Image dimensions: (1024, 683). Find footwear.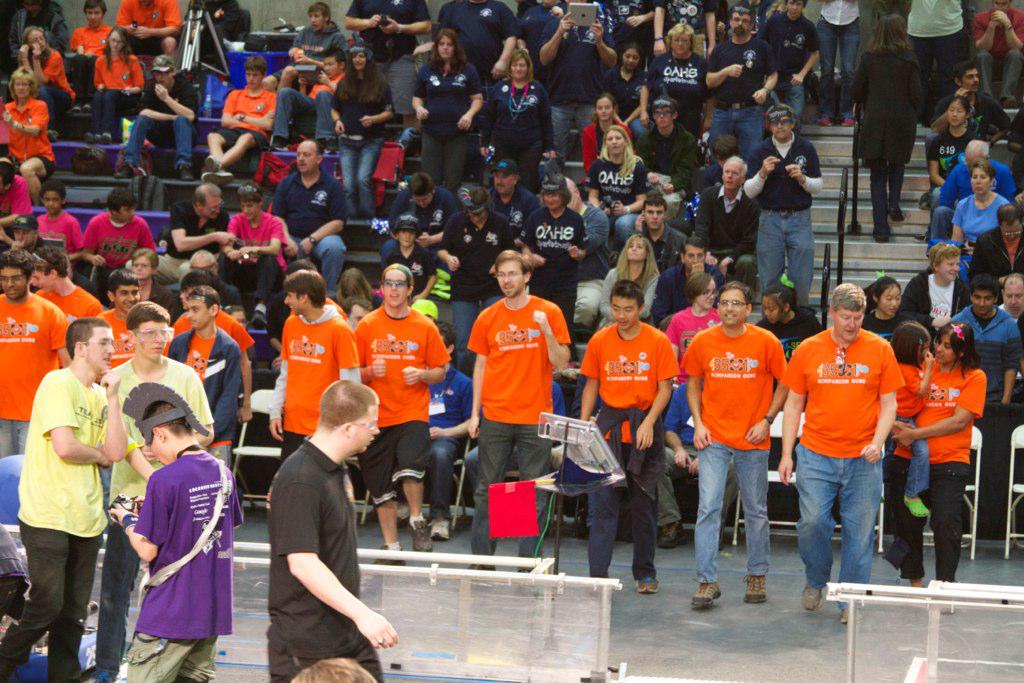
locate(250, 307, 269, 331).
